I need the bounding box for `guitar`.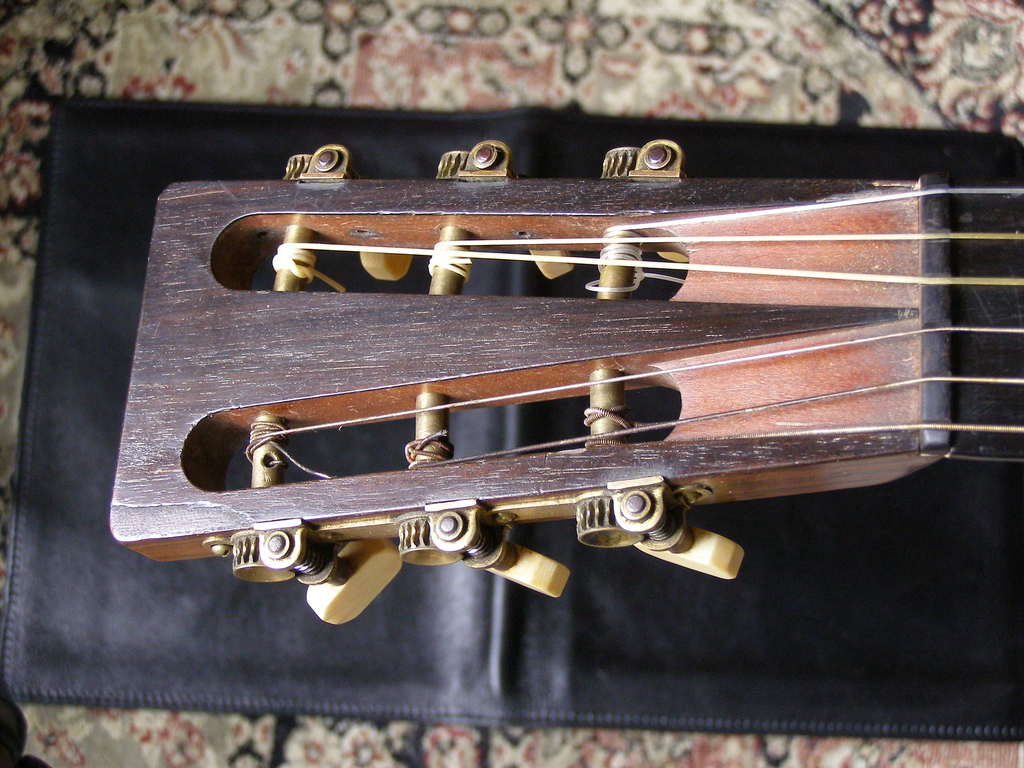
Here it is: [x1=108, y1=137, x2=1023, y2=626].
